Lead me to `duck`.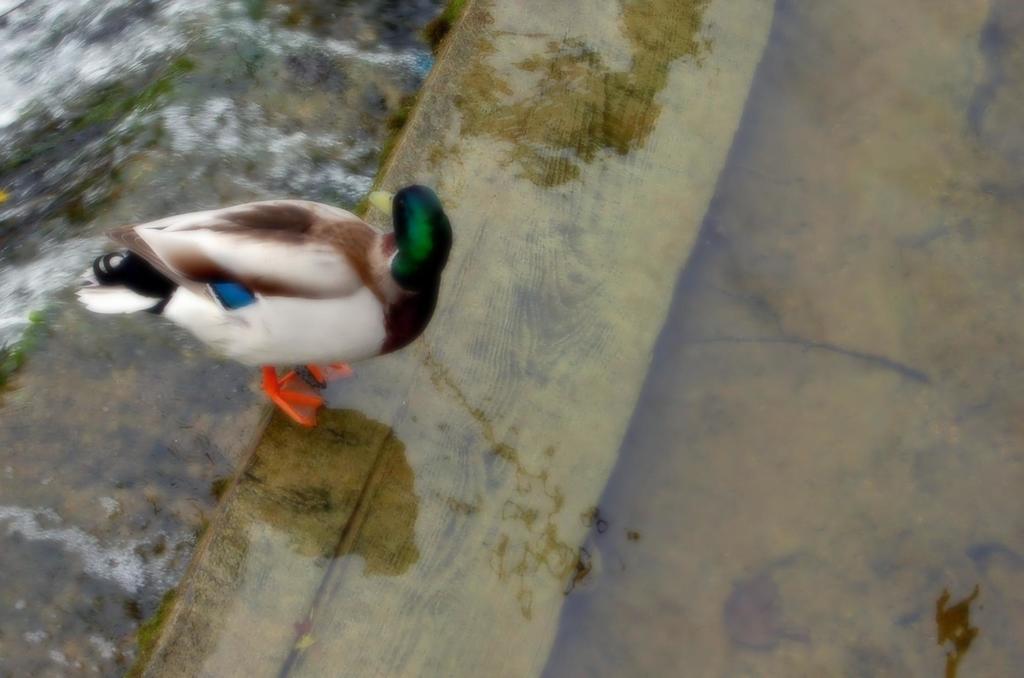
Lead to Rect(86, 169, 459, 419).
